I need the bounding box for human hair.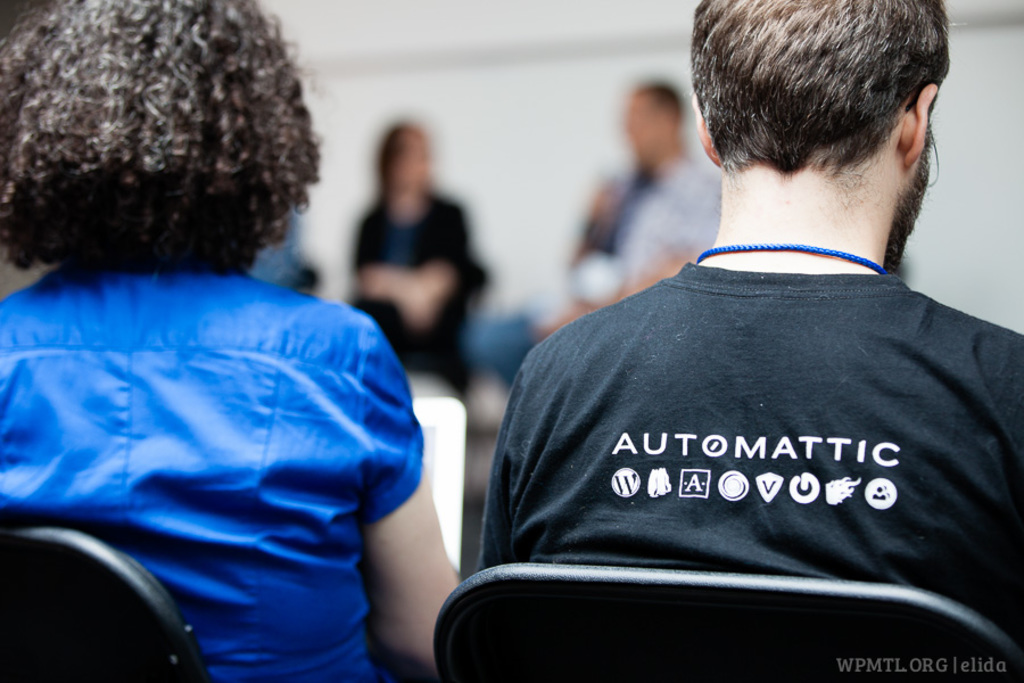
Here it is: (left=0, top=0, right=345, bottom=330).
